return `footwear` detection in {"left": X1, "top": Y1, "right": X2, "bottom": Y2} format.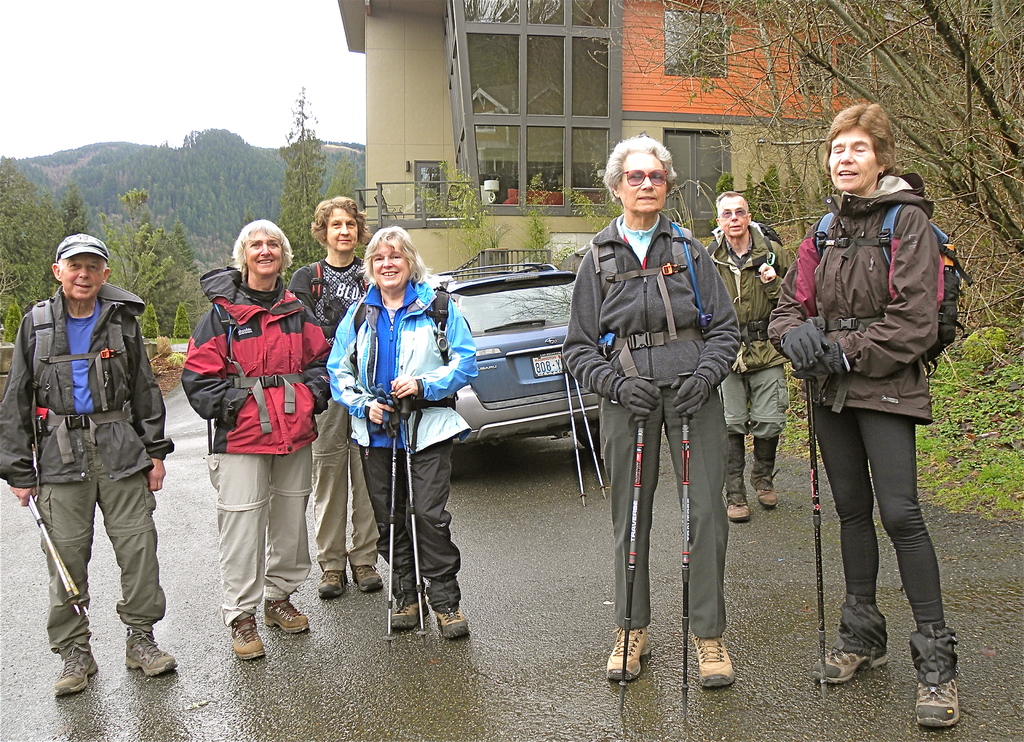
{"left": 604, "top": 625, "right": 652, "bottom": 682}.
